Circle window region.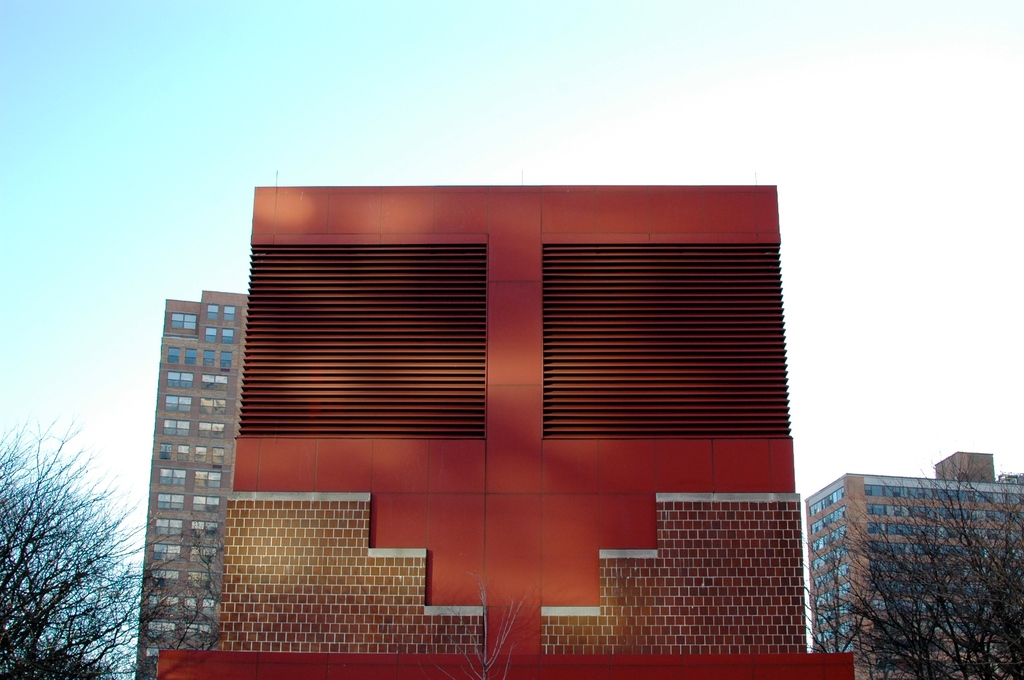
Region: l=147, t=619, r=177, b=640.
